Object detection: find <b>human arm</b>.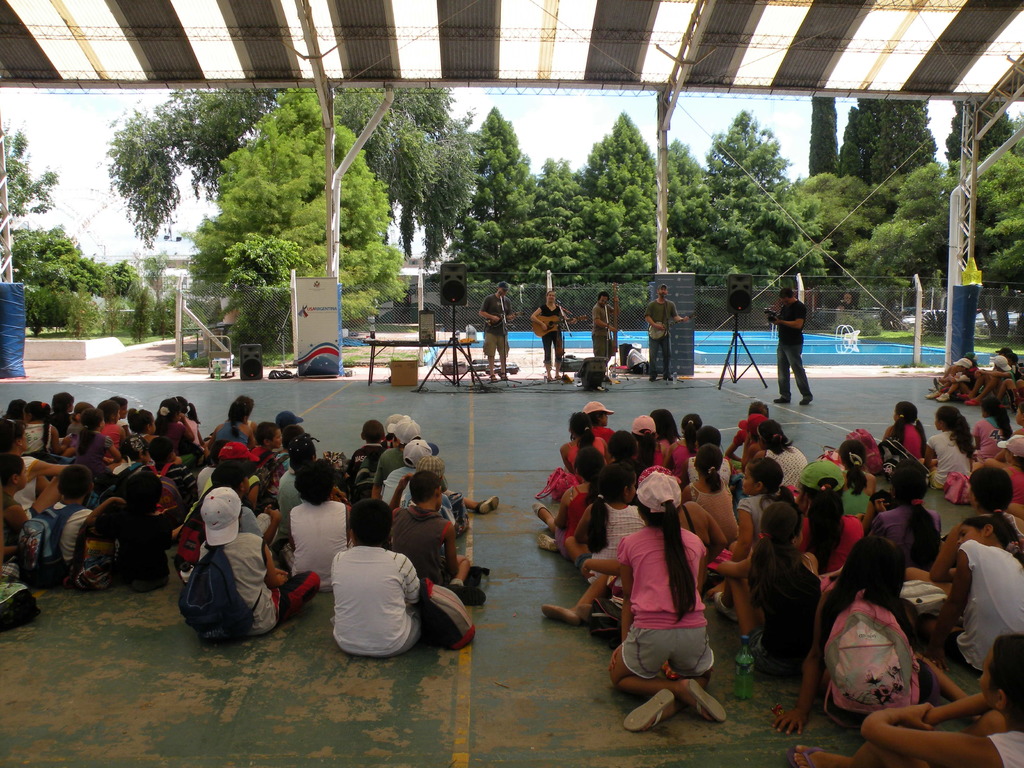
select_region(724, 492, 761, 569).
